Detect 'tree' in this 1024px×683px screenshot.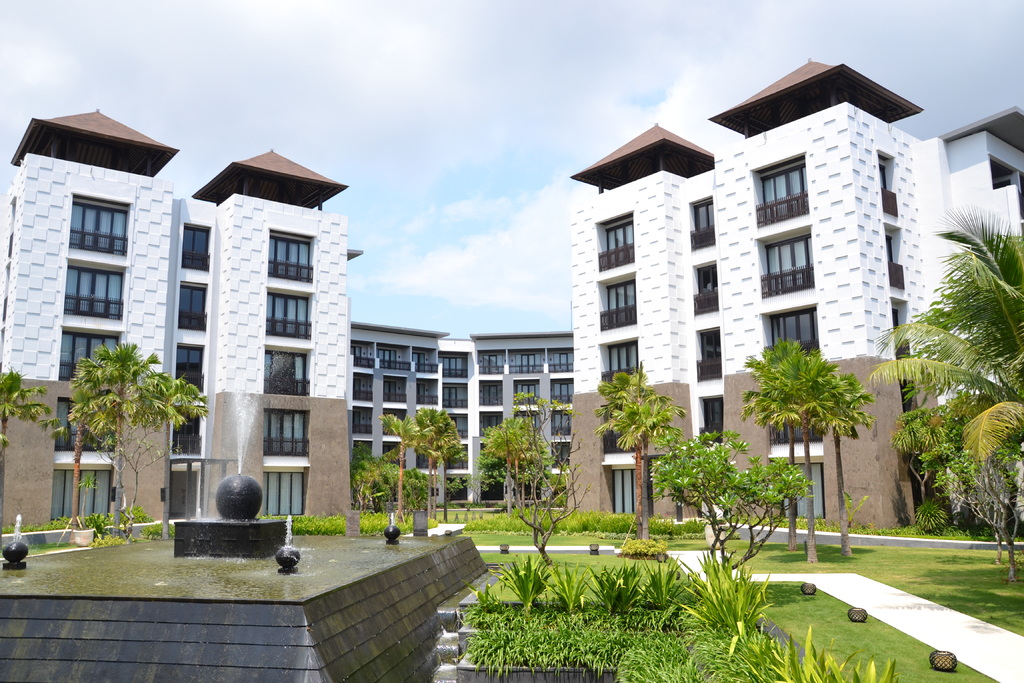
Detection: Rect(482, 415, 547, 502).
